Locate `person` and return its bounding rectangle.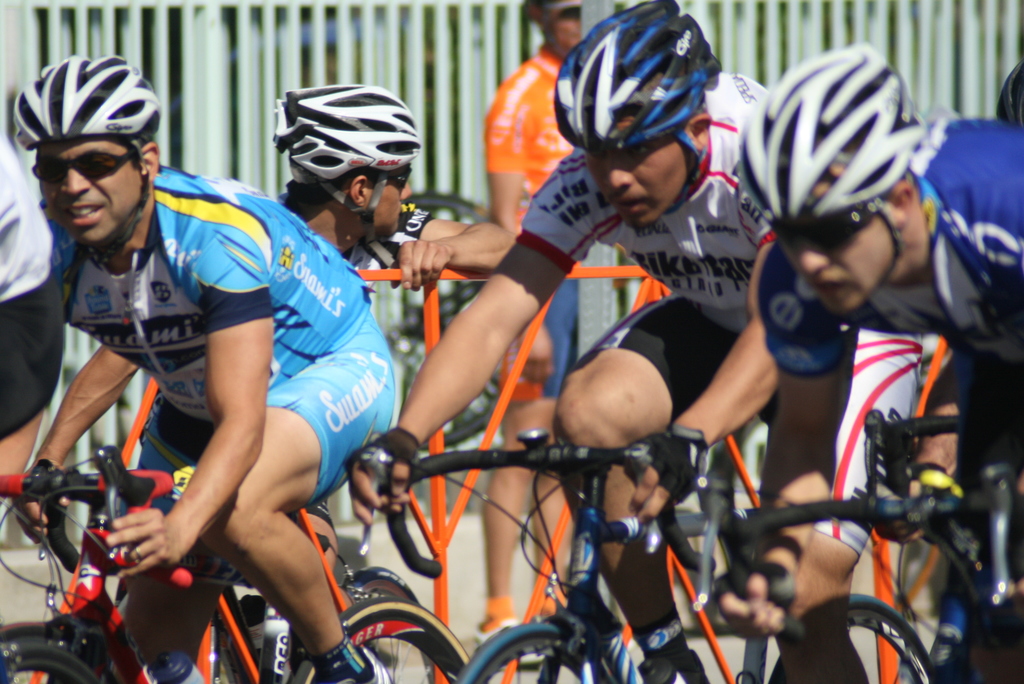
<bbox>475, 0, 628, 653</bbox>.
